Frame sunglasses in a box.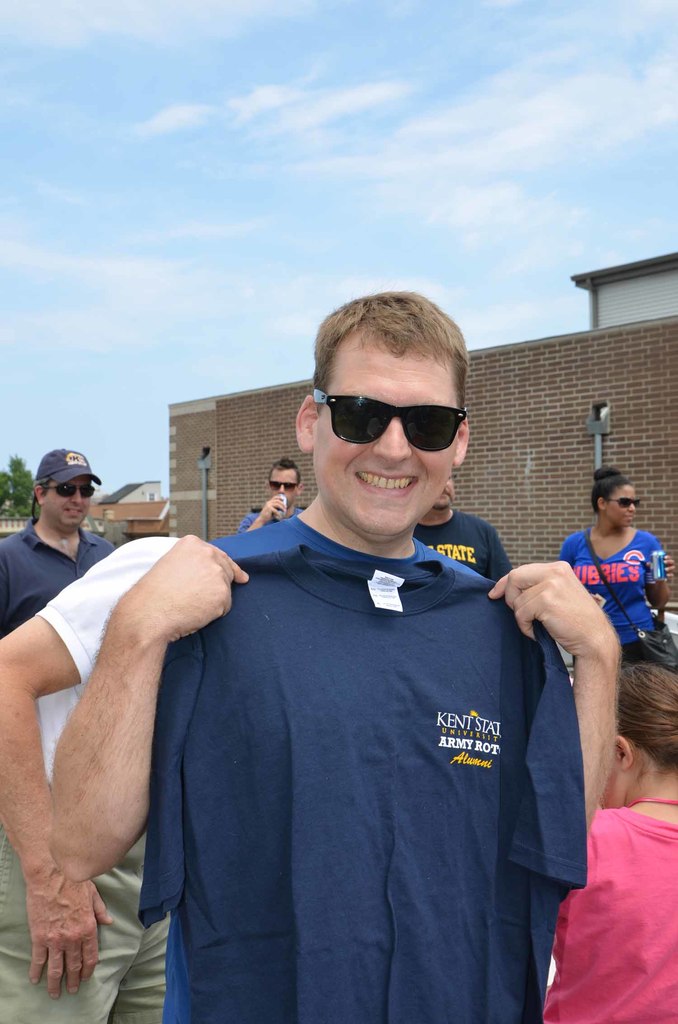
(41,487,93,497).
